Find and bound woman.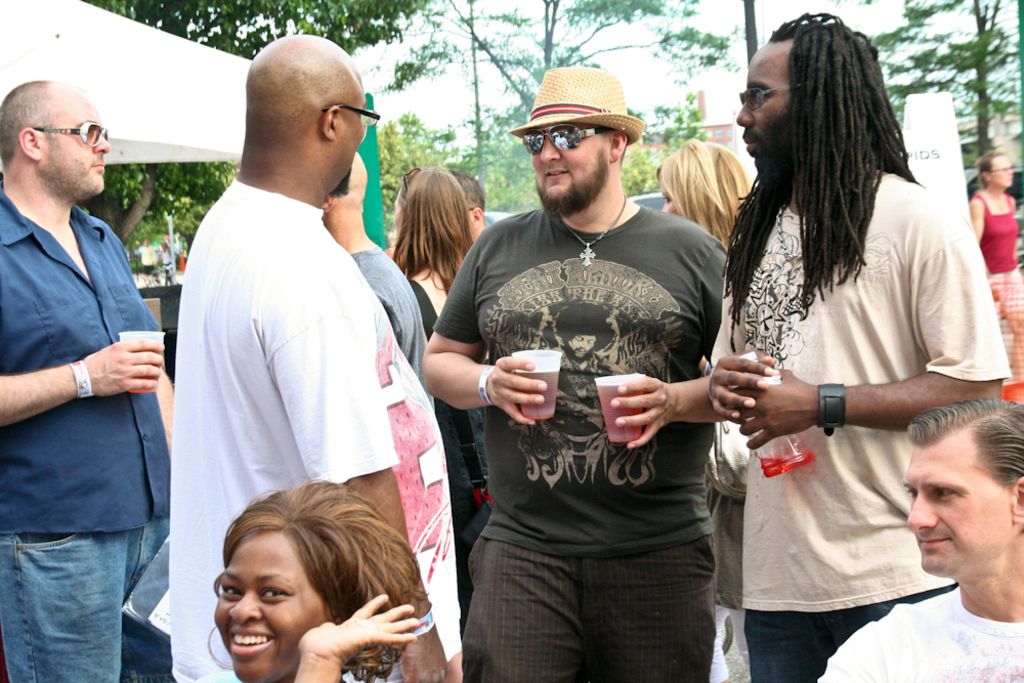
Bound: 165:470:455:682.
